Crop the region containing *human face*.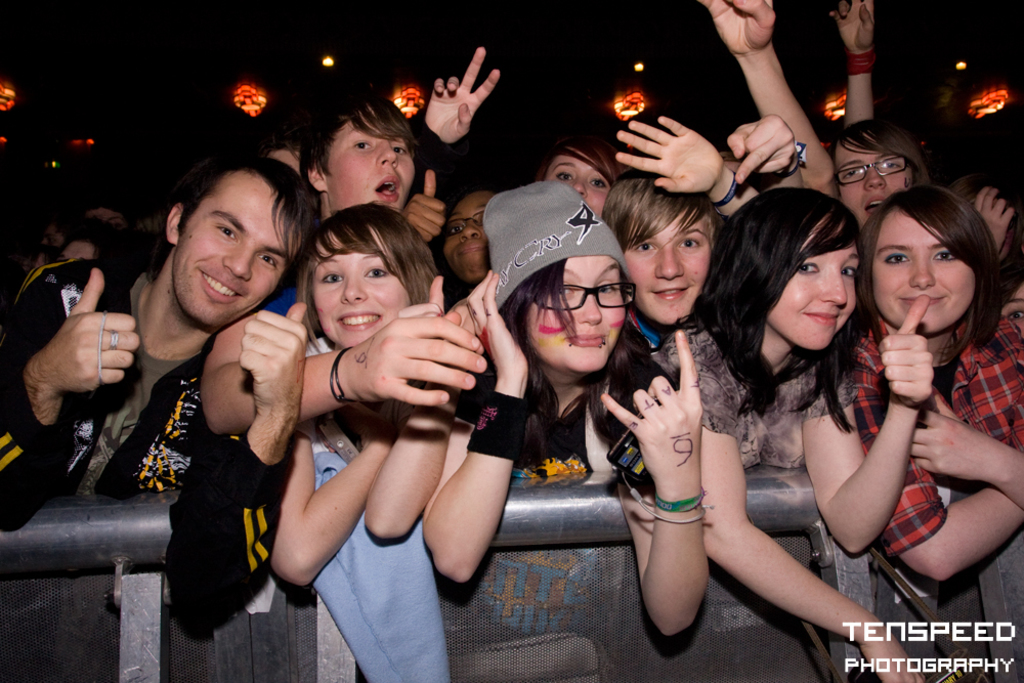
Crop region: 321:120:414:214.
